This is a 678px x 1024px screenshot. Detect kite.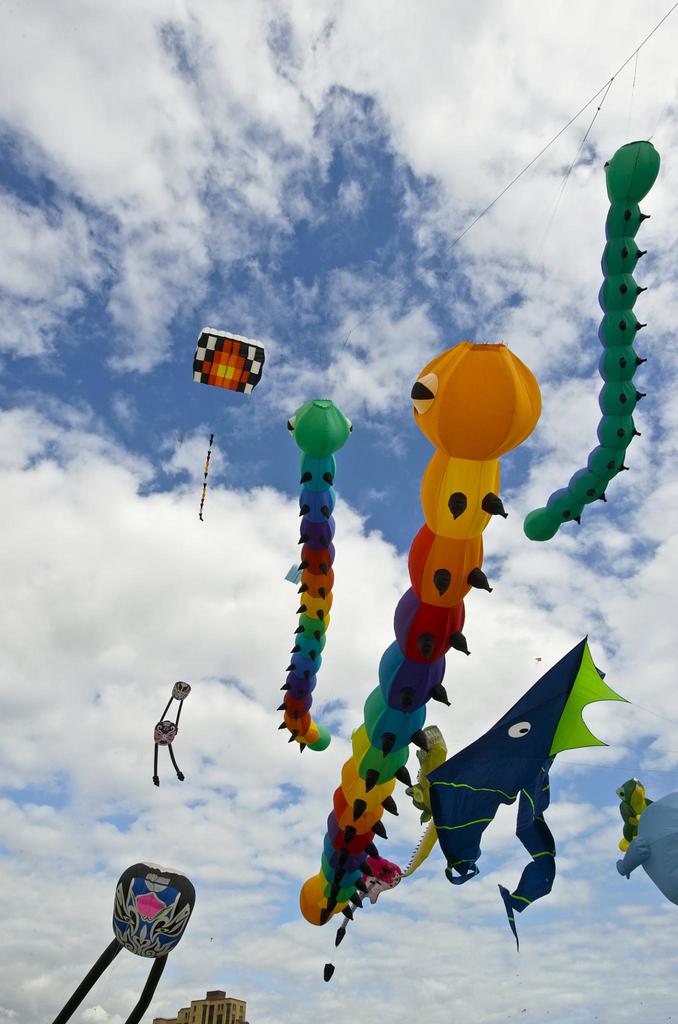
426:633:640:957.
